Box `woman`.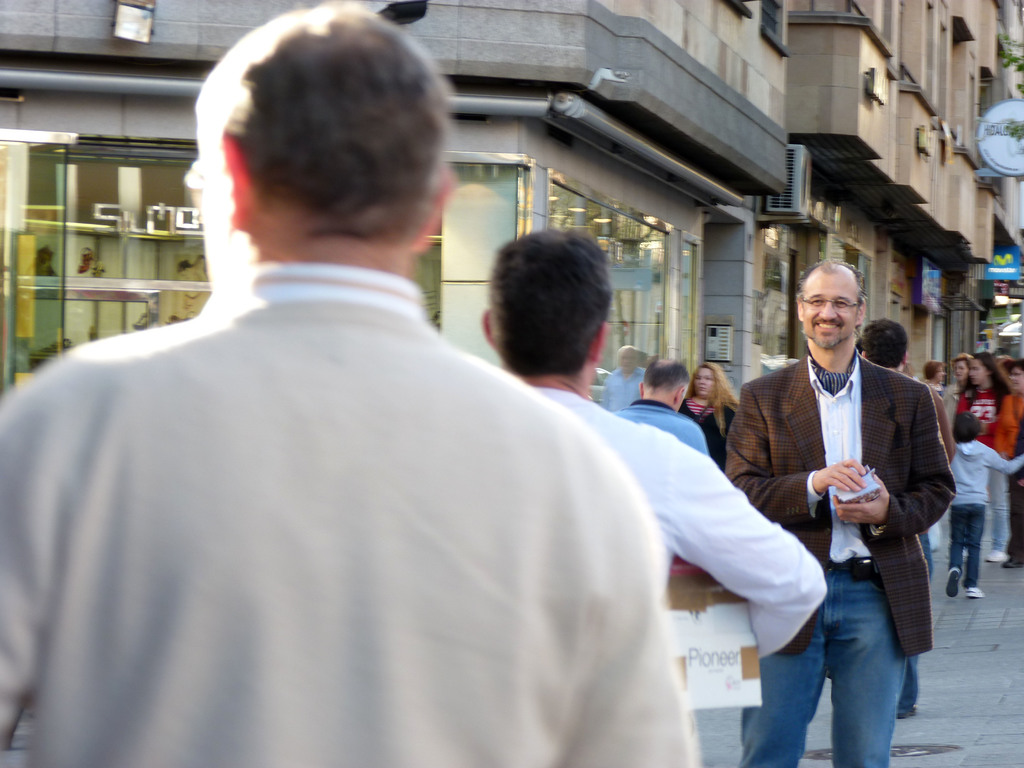
922 361 943 394.
